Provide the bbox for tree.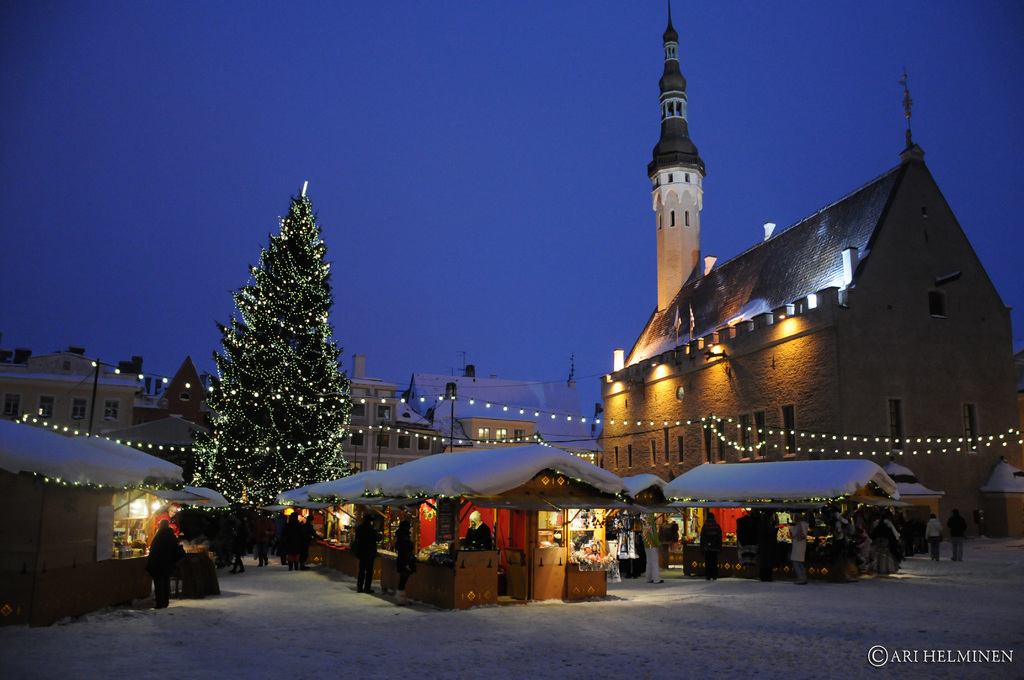
x1=181 y1=171 x2=356 y2=542.
